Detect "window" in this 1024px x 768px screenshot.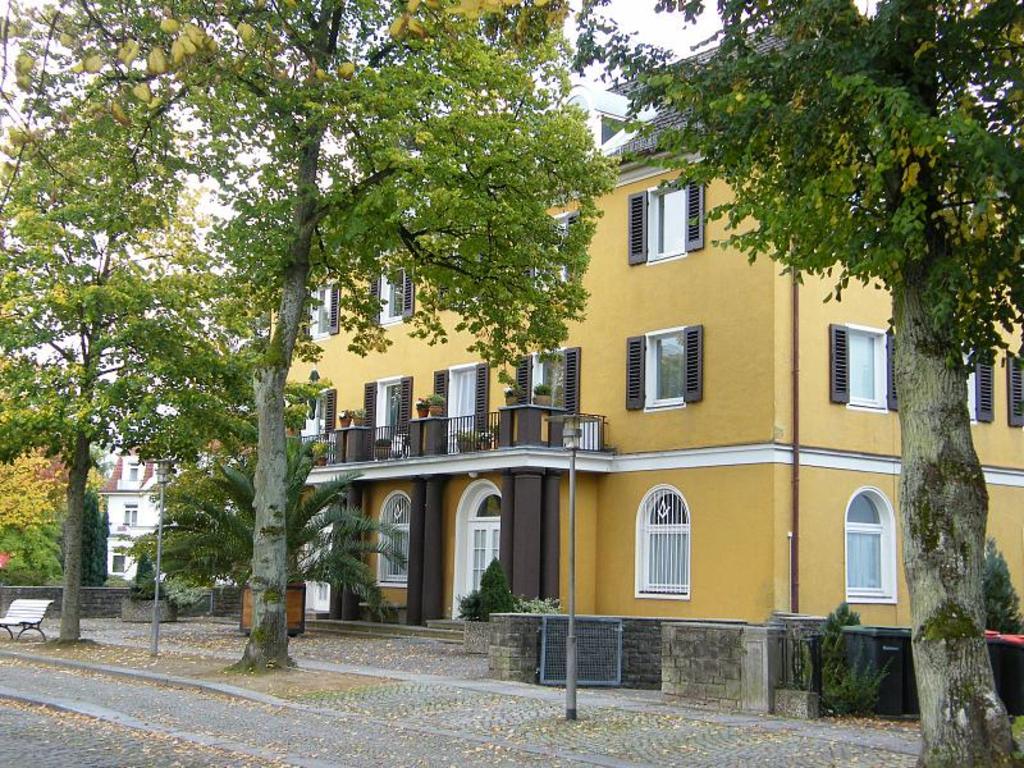
Detection: 376/495/403/586.
